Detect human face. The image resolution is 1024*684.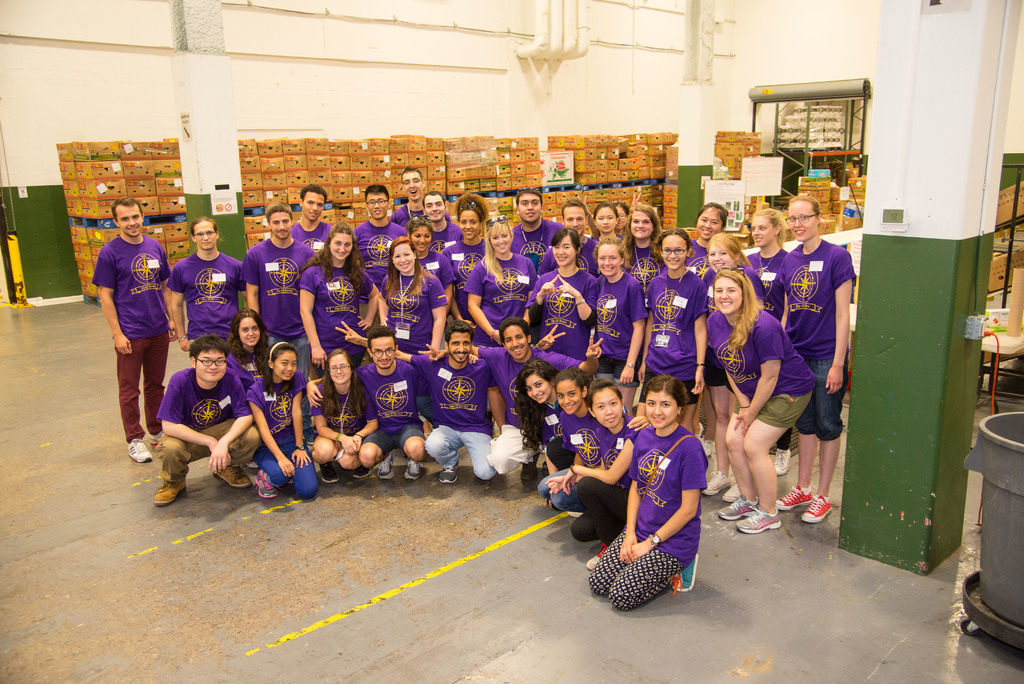
x1=371 y1=338 x2=394 y2=370.
